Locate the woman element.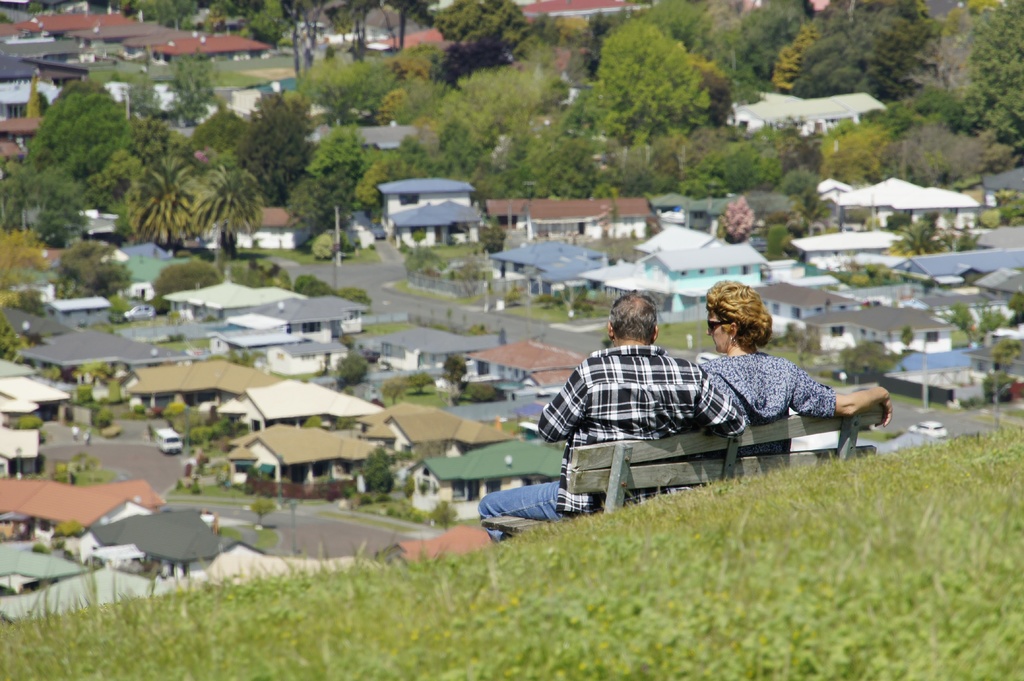
Element bbox: l=673, t=282, r=854, b=495.
